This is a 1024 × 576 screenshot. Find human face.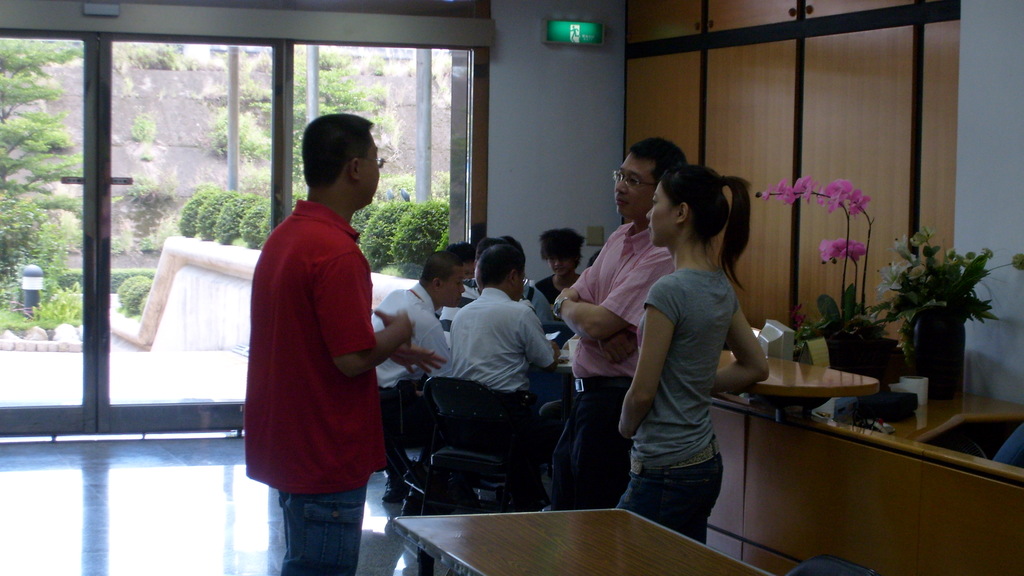
Bounding box: (615, 156, 655, 219).
